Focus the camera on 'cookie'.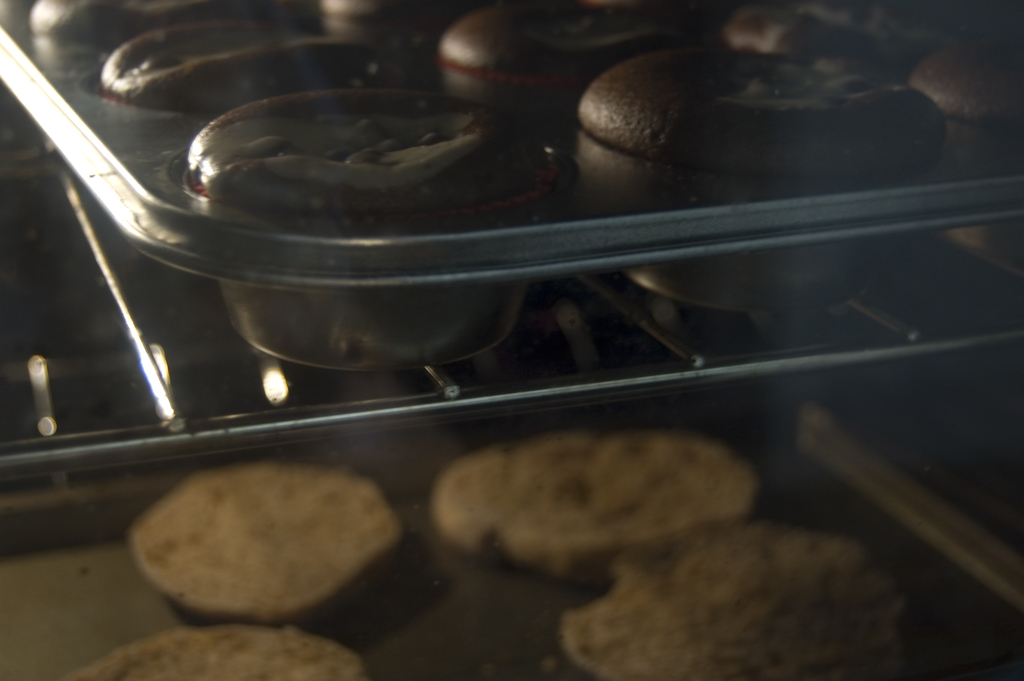
Focus region: box=[71, 621, 367, 680].
